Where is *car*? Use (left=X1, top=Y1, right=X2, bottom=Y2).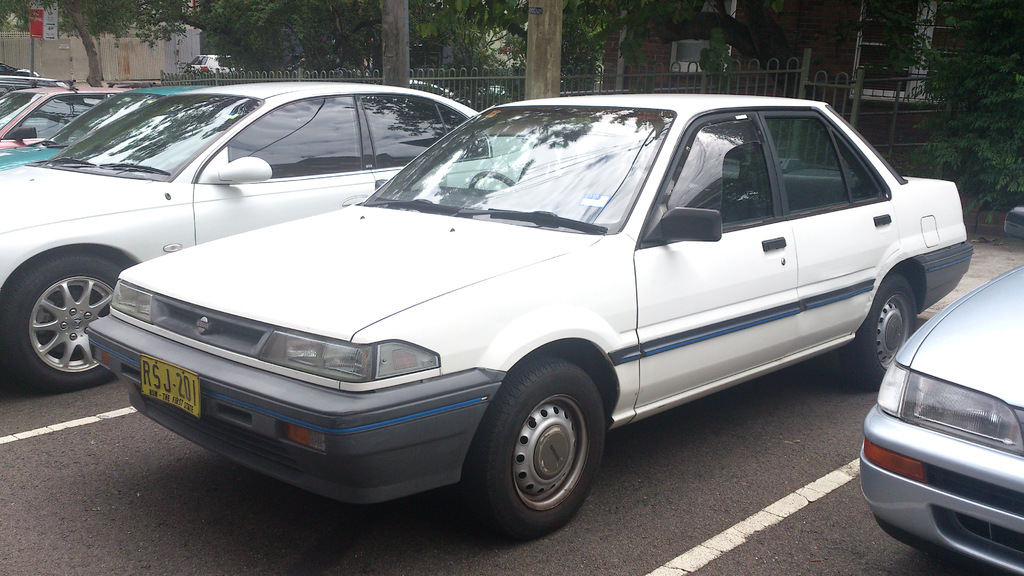
(left=0, top=80, right=483, bottom=394).
